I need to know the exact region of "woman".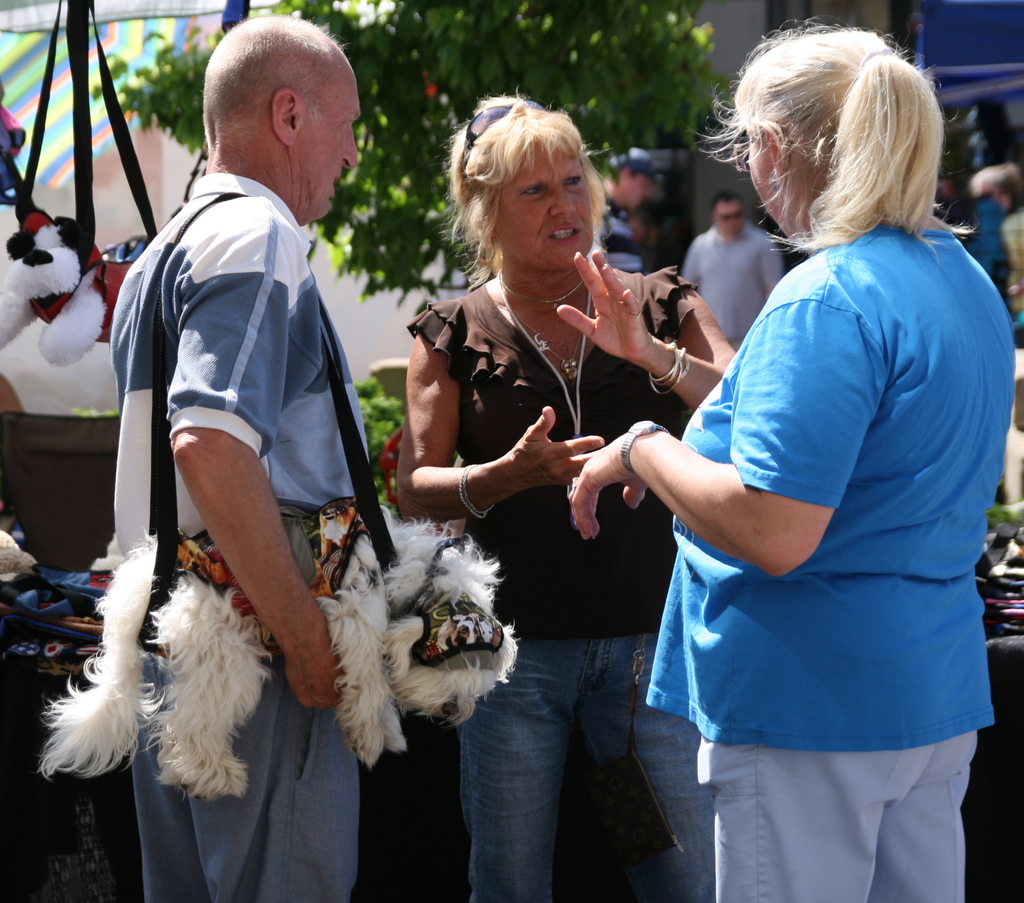
Region: [left=416, top=102, right=686, bottom=866].
